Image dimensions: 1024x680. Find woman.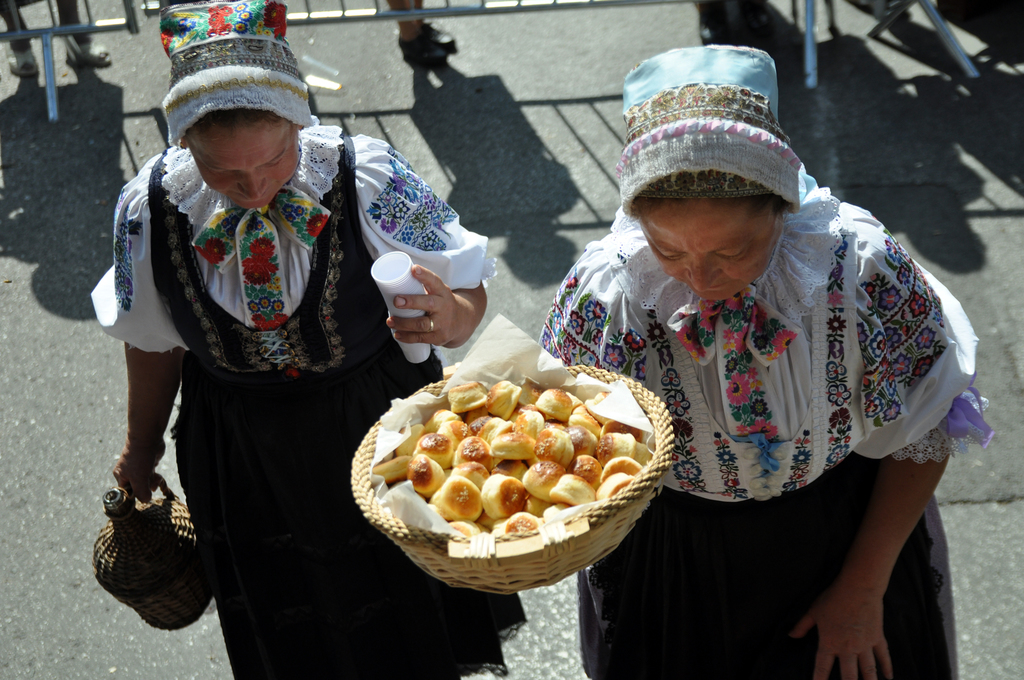
<box>91,22,488,651</box>.
